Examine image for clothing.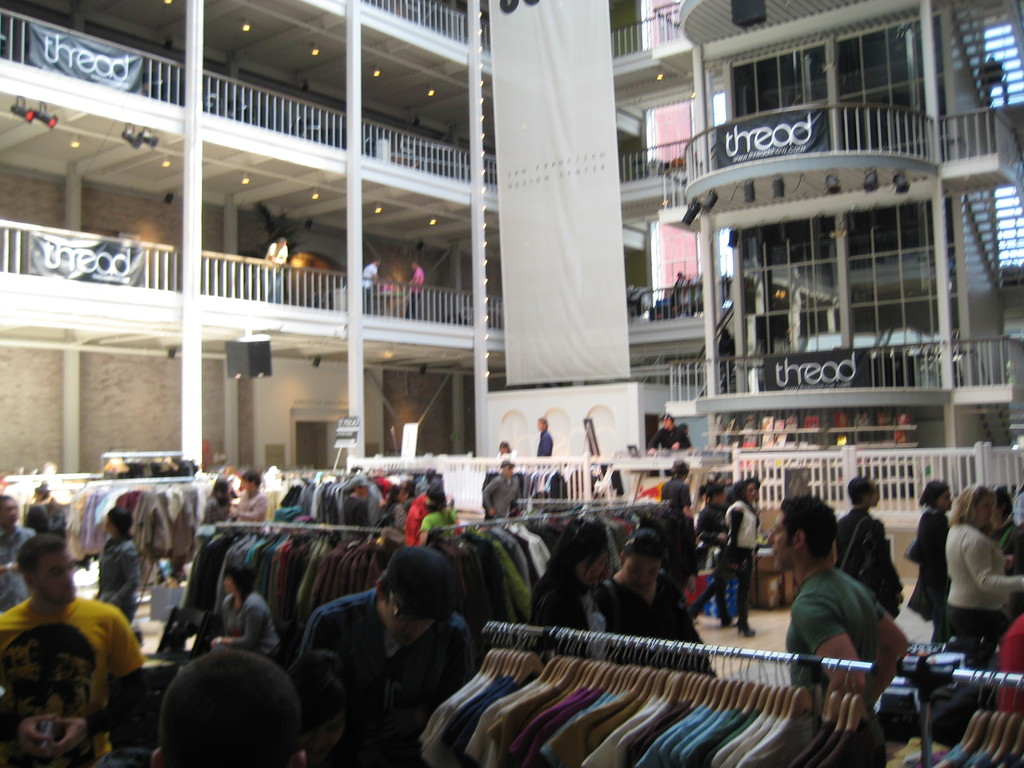
Examination result: 0 524 38 610.
